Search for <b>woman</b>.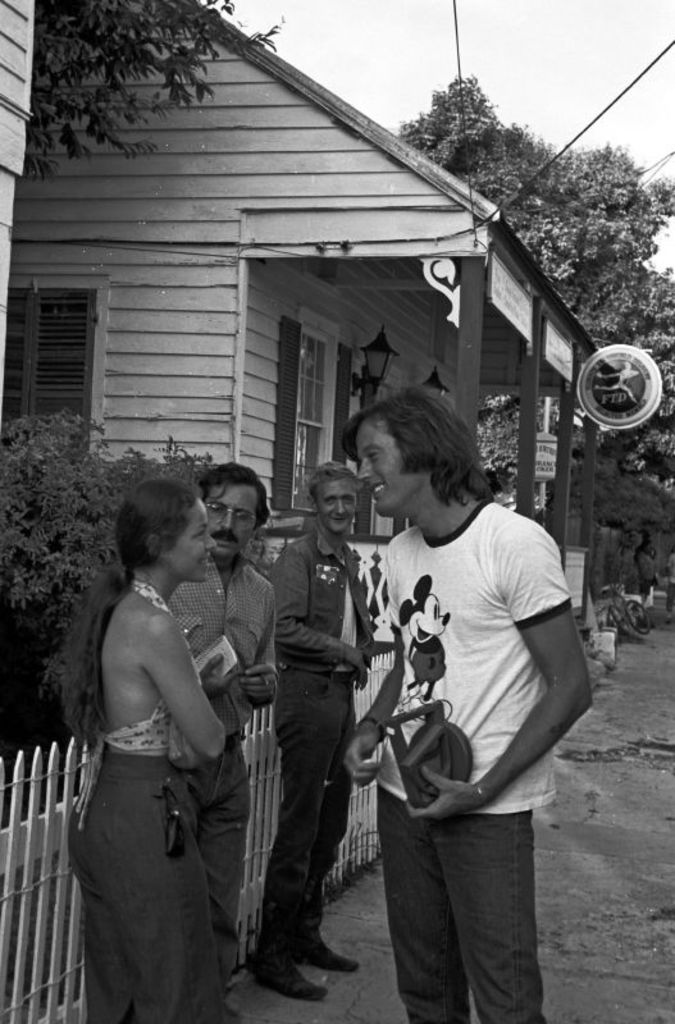
Found at bbox=(79, 476, 222, 1020).
